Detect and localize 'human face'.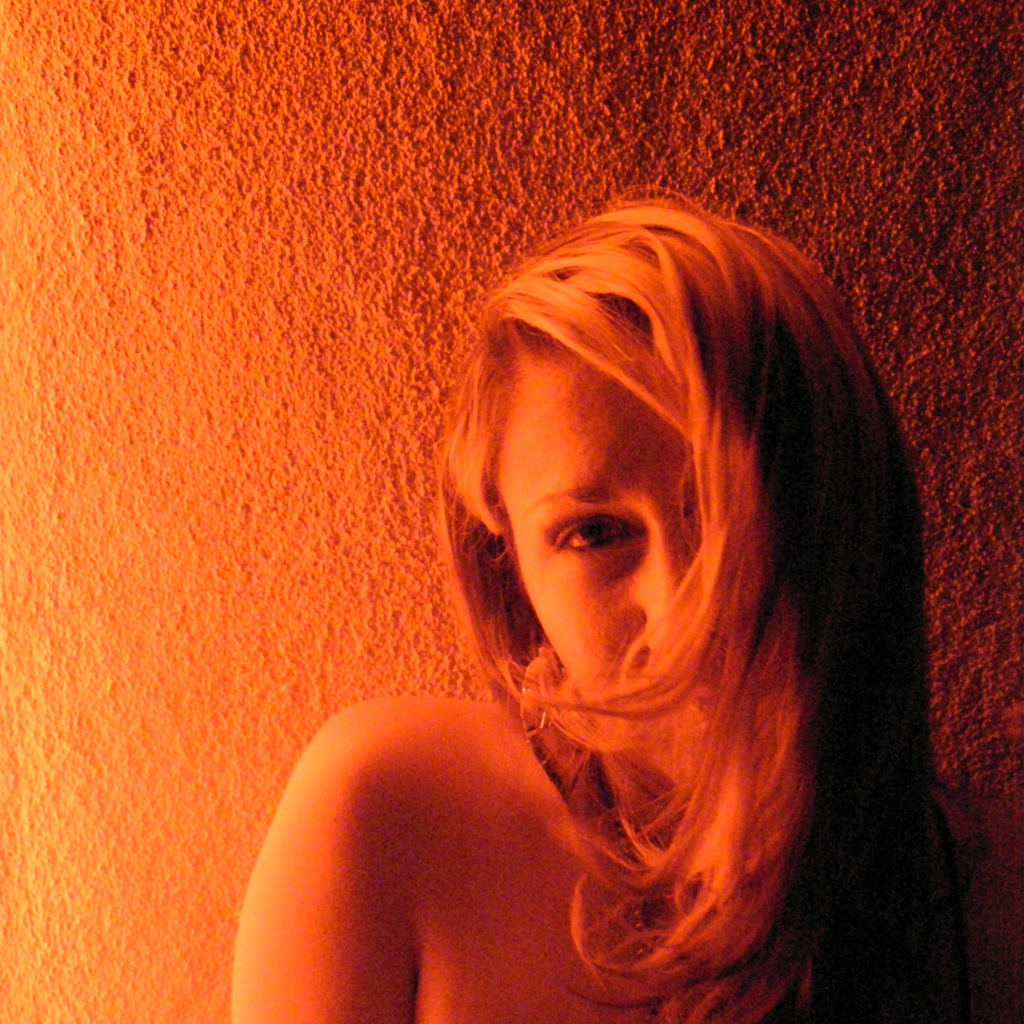
Localized at box=[461, 388, 750, 764].
